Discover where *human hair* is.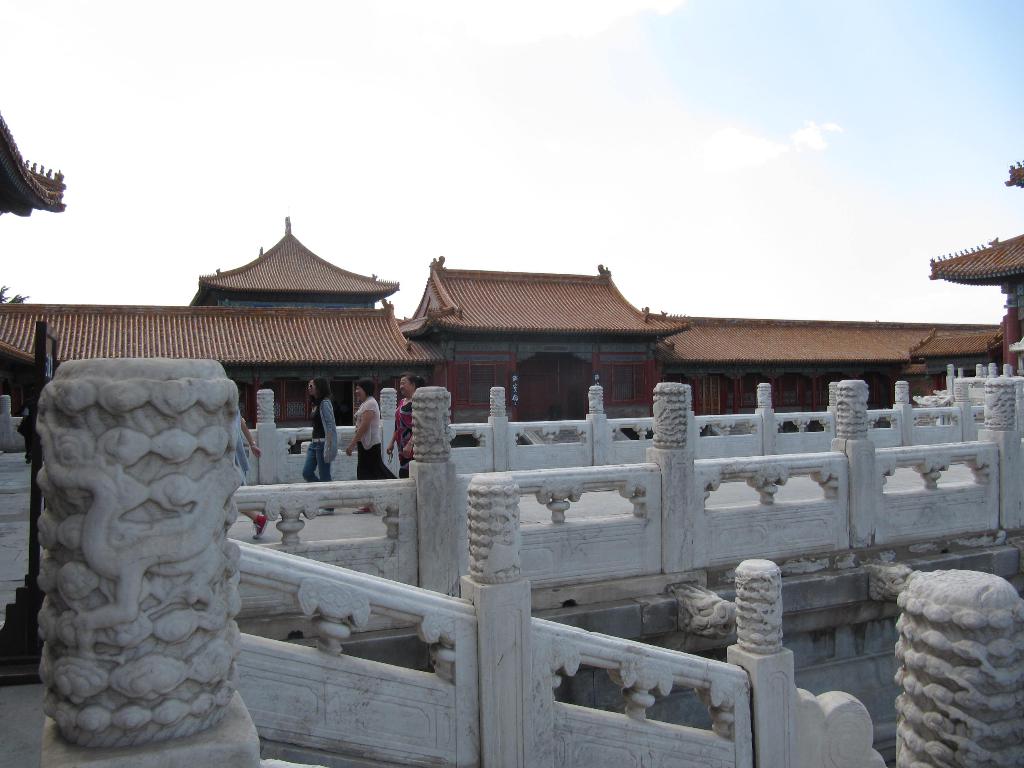
Discovered at l=355, t=377, r=376, b=397.
